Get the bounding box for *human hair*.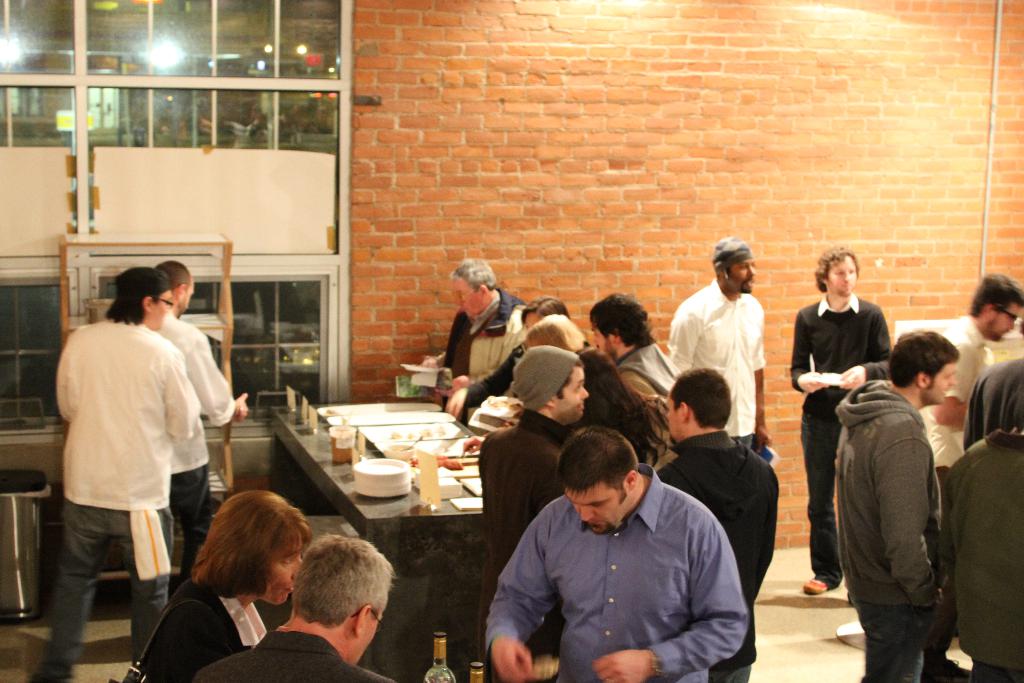
[289, 531, 394, 620].
